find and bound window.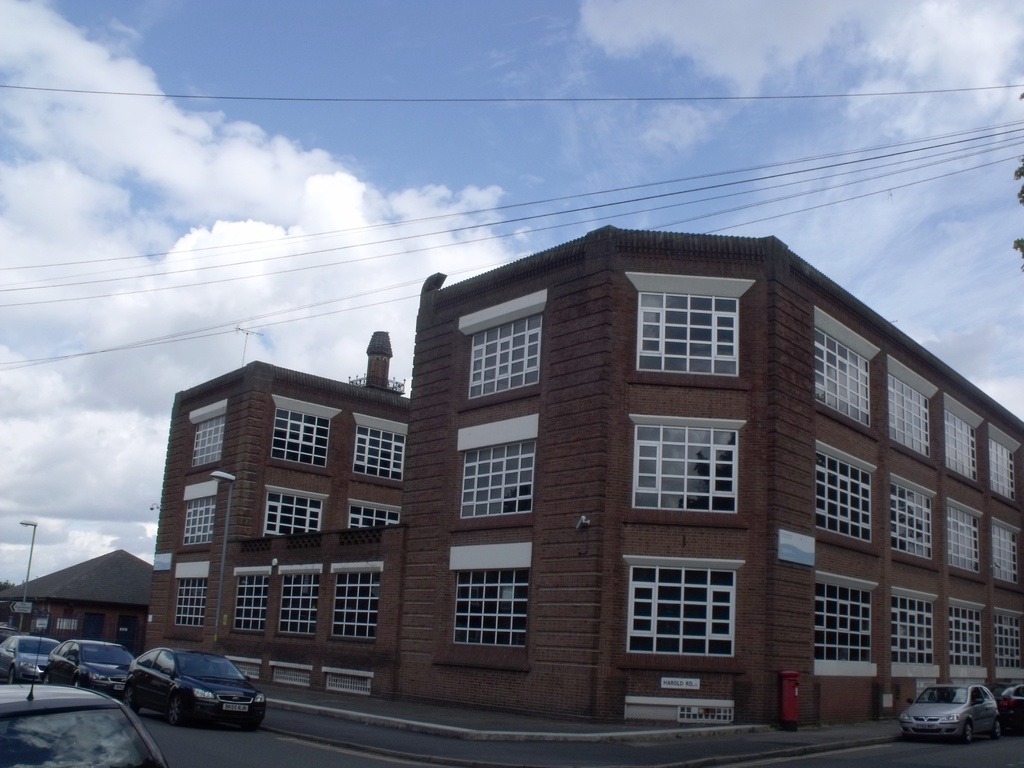
Bound: <box>326,563,384,642</box>.
